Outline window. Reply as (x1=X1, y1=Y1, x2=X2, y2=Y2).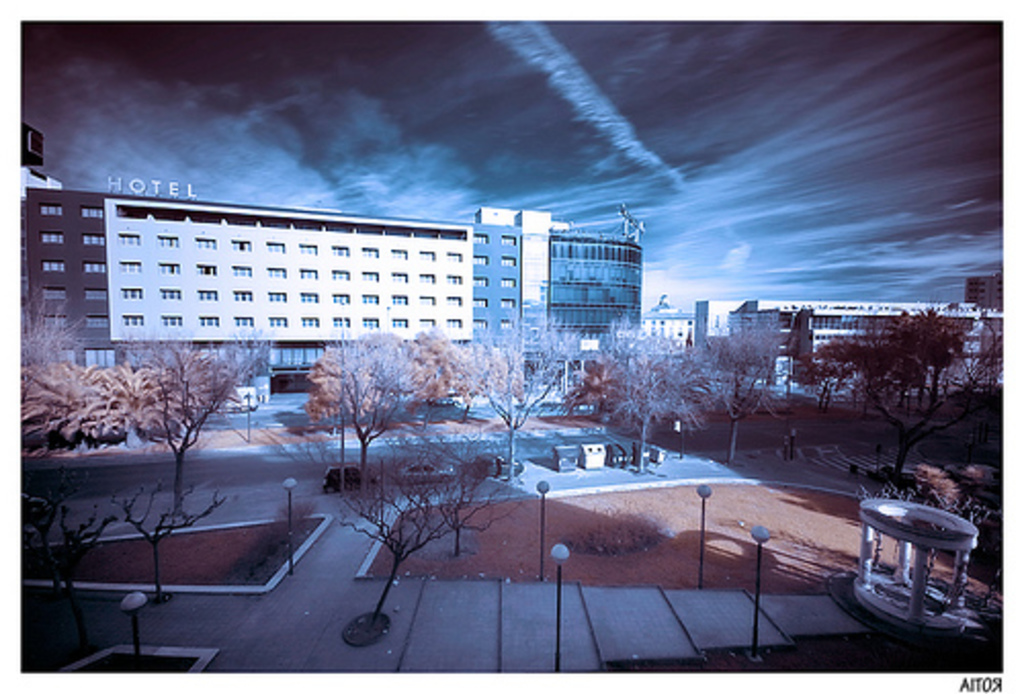
(x1=199, y1=313, x2=221, y2=330).
